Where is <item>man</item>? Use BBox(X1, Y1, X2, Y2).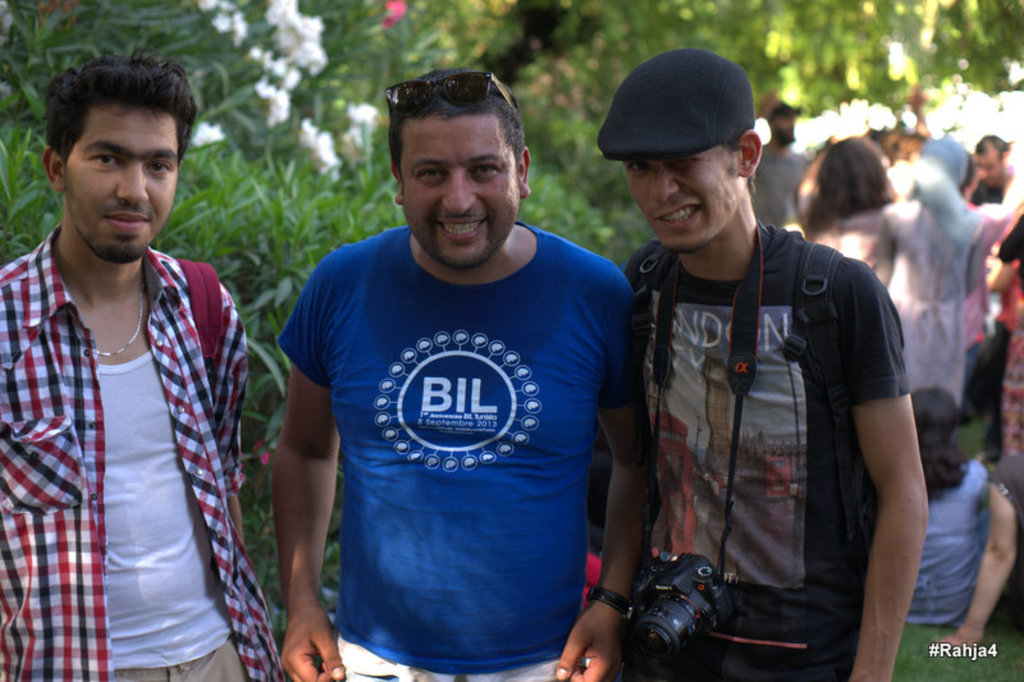
BBox(247, 41, 662, 674).
